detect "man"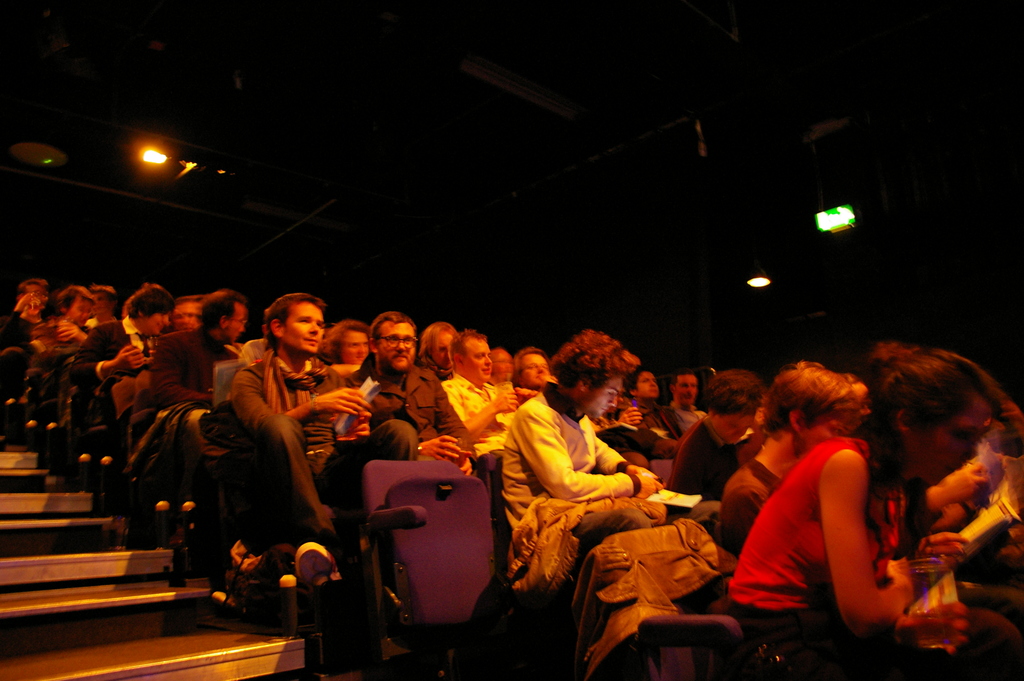
(433,332,531,459)
